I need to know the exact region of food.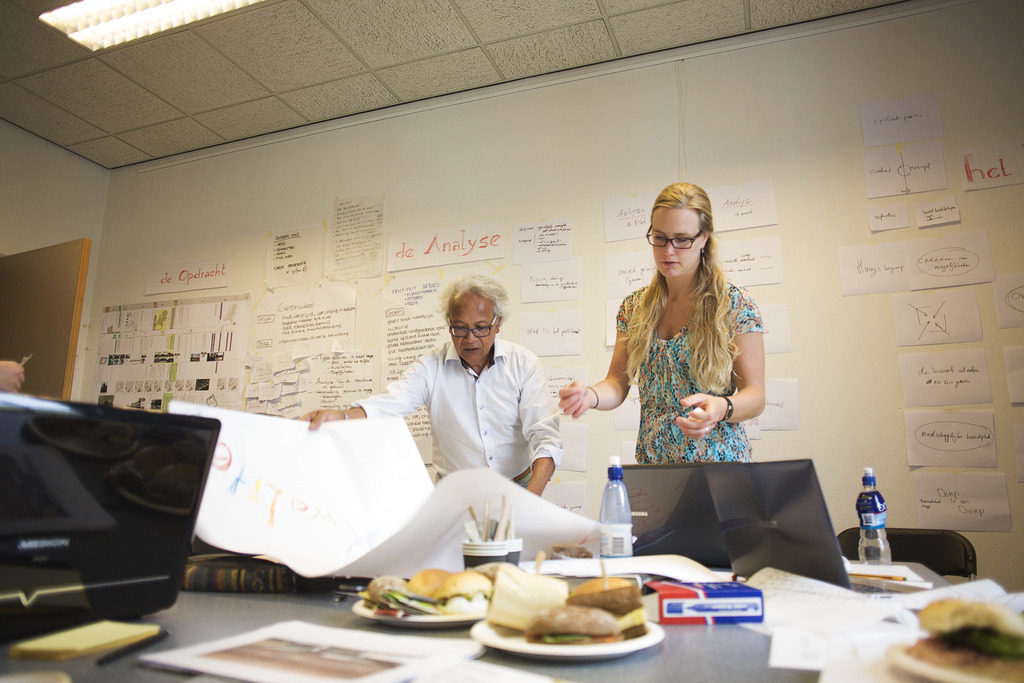
Region: 888,602,1023,682.
